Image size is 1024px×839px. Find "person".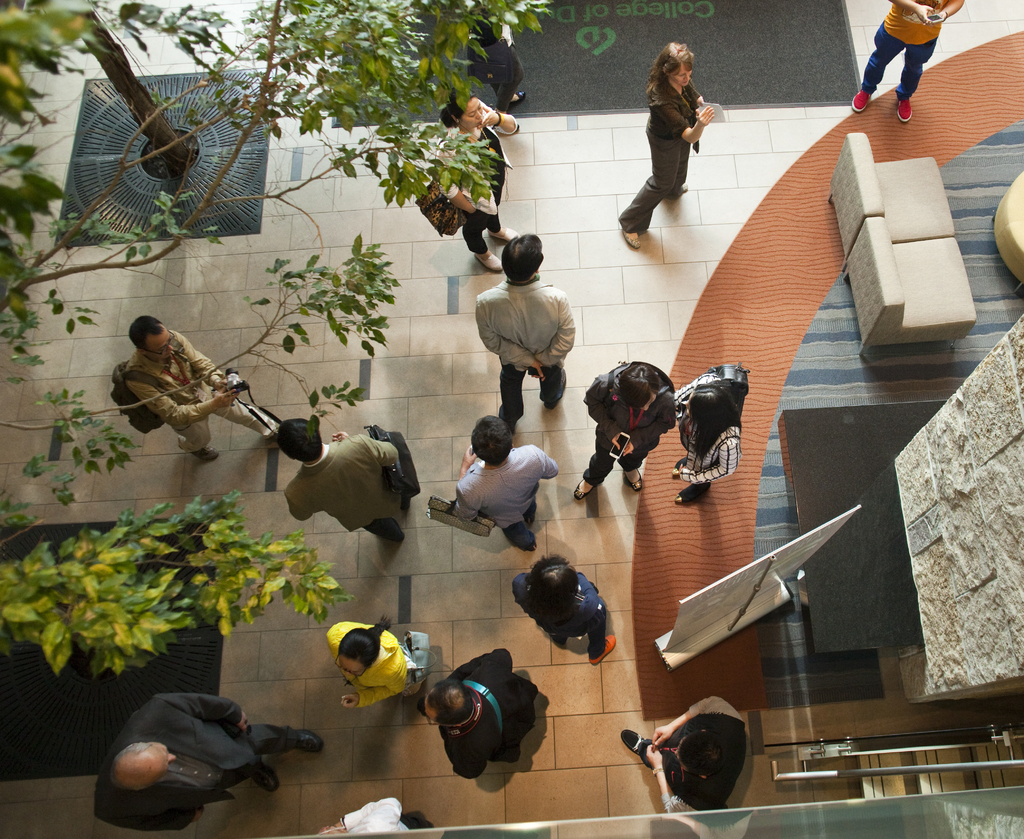
[x1=126, y1=316, x2=280, y2=463].
